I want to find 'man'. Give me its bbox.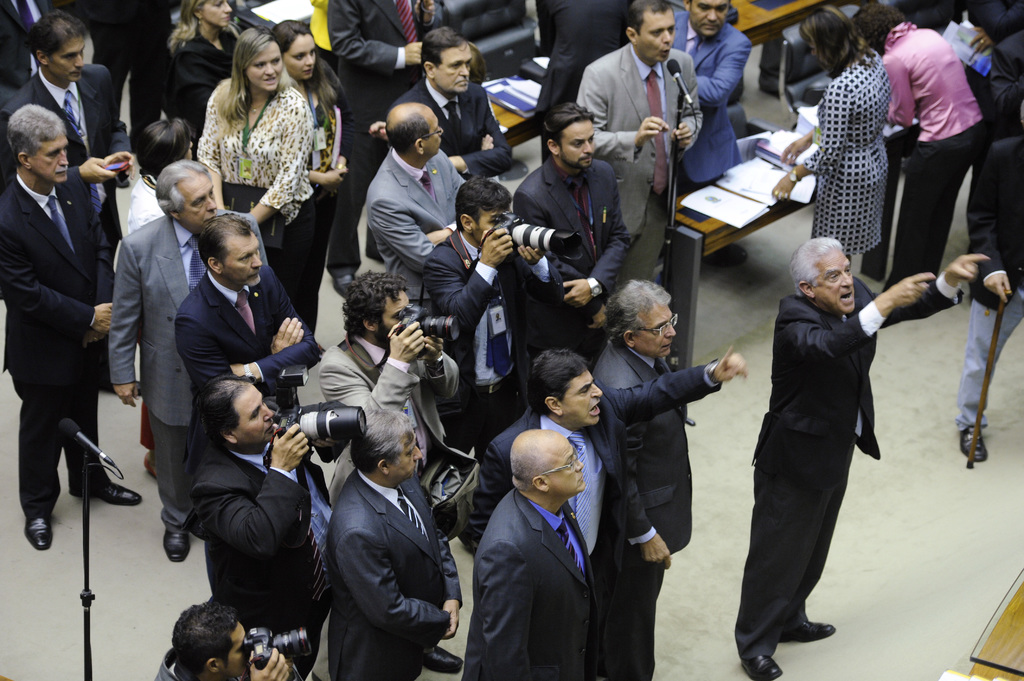
bbox=(950, 92, 1023, 465).
